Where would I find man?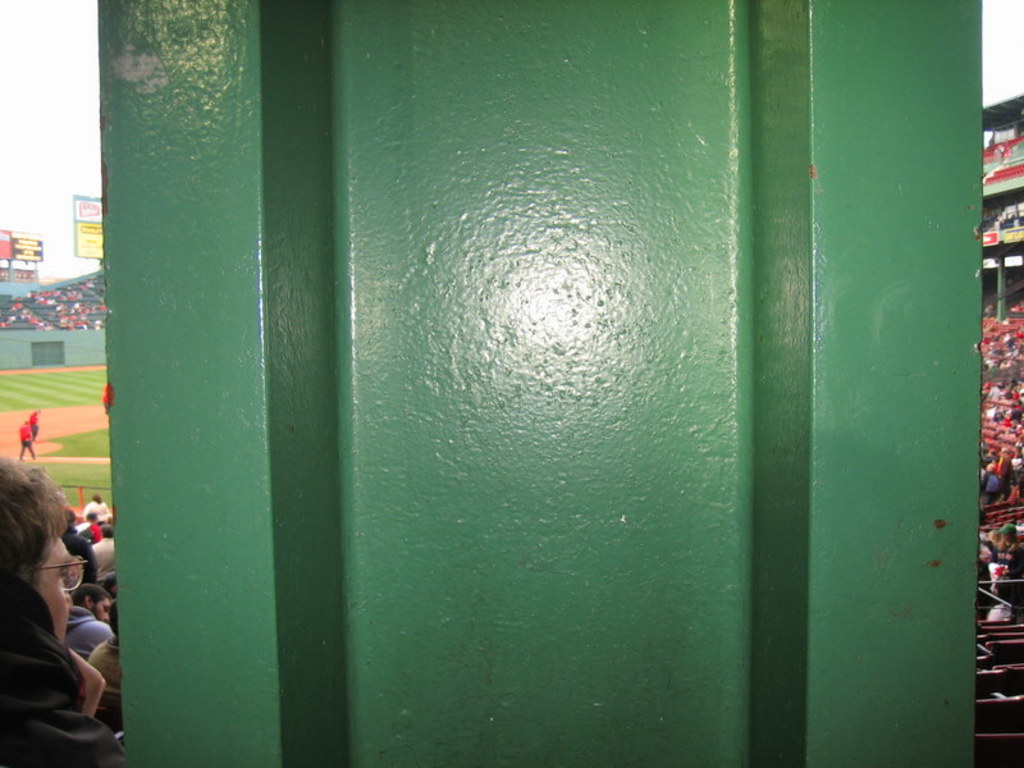
At [left=63, top=515, right=92, bottom=585].
